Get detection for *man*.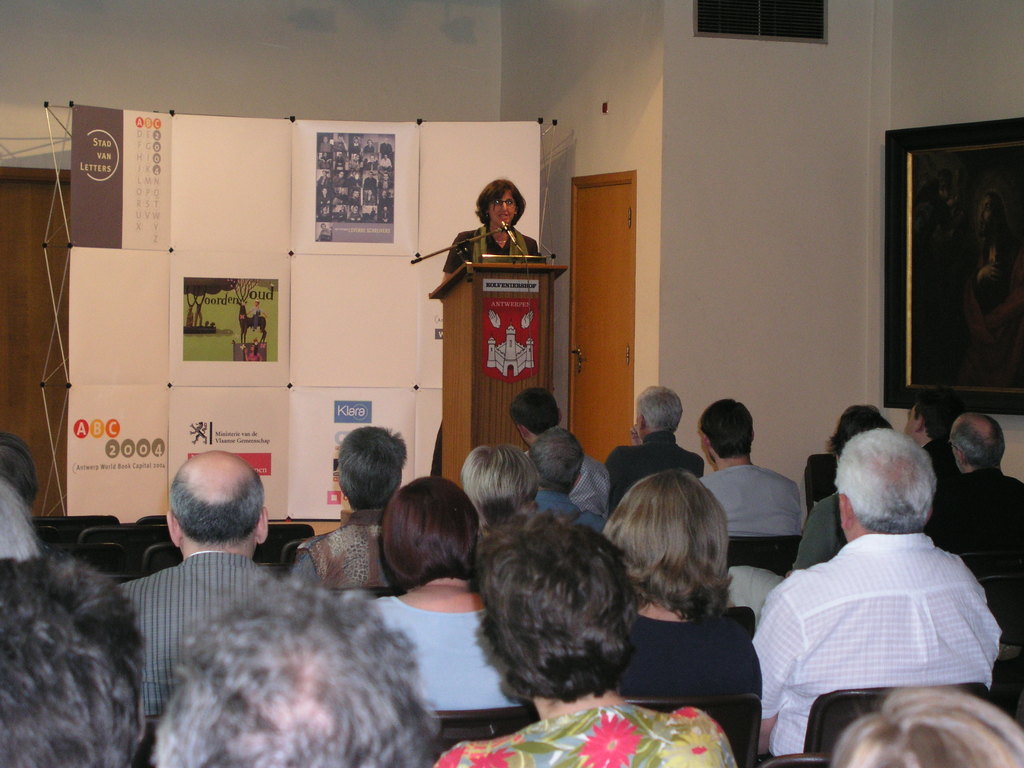
Detection: 118/452/281/720.
